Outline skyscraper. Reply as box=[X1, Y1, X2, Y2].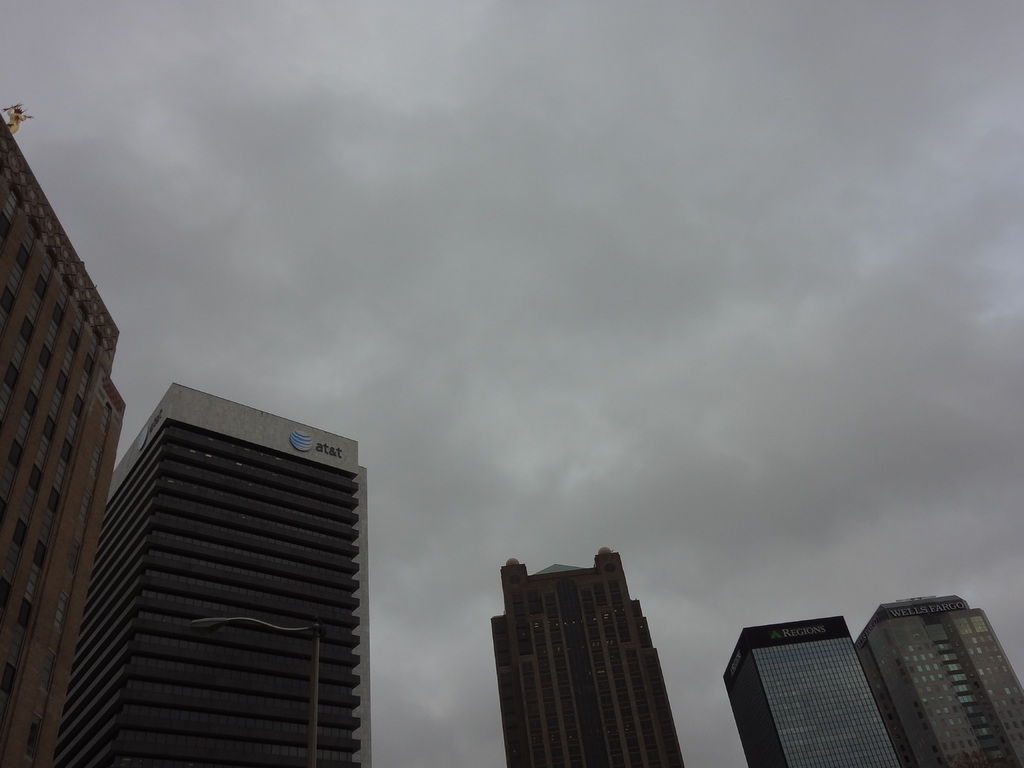
box=[486, 545, 684, 767].
